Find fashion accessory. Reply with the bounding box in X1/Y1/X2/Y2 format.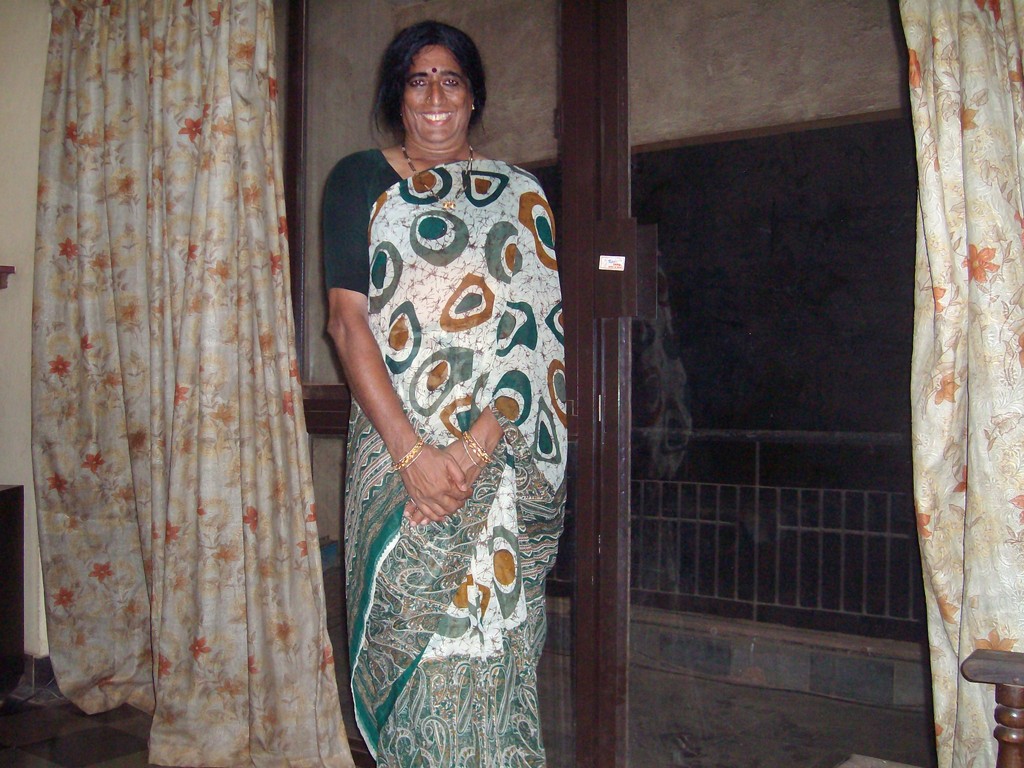
456/440/486/468.
